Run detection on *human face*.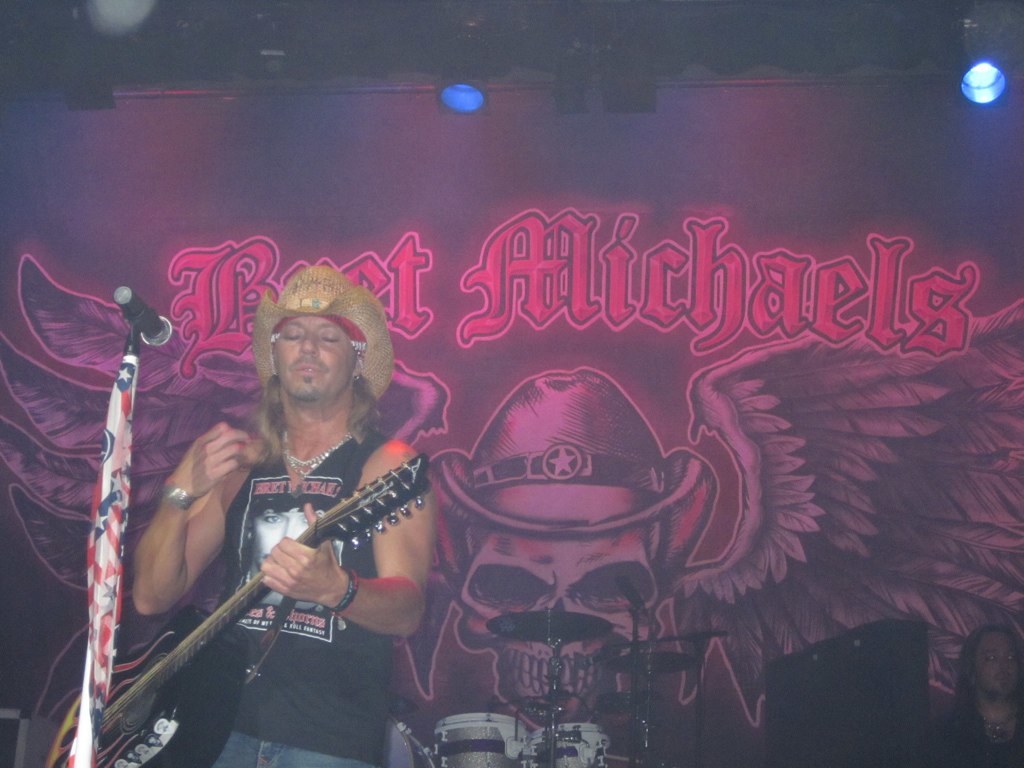
Result: box(270, 308, 354, 393).
